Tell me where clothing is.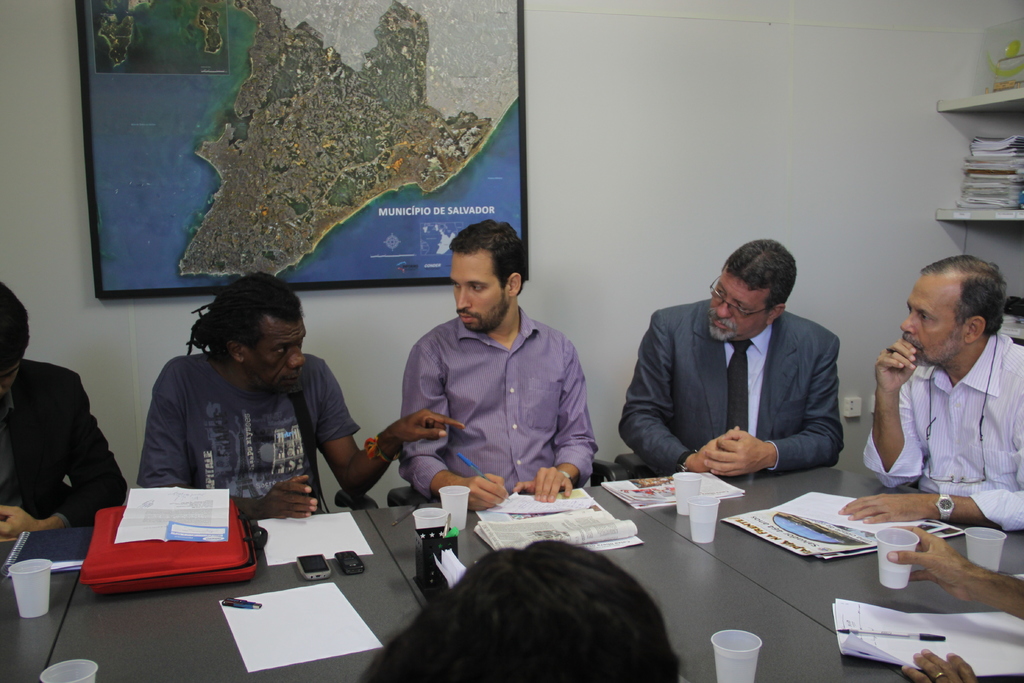
clothing is at bbox=(1, 359, 139, 527).
